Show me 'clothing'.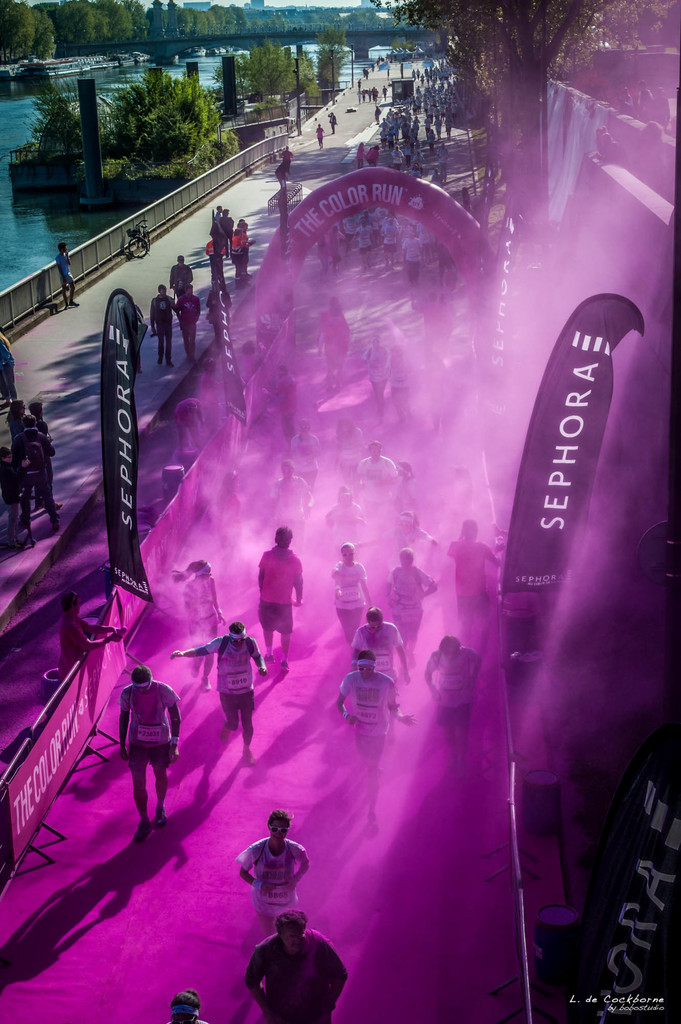
'clothing' is here: bbox=[243, 940, 347, 1012].
